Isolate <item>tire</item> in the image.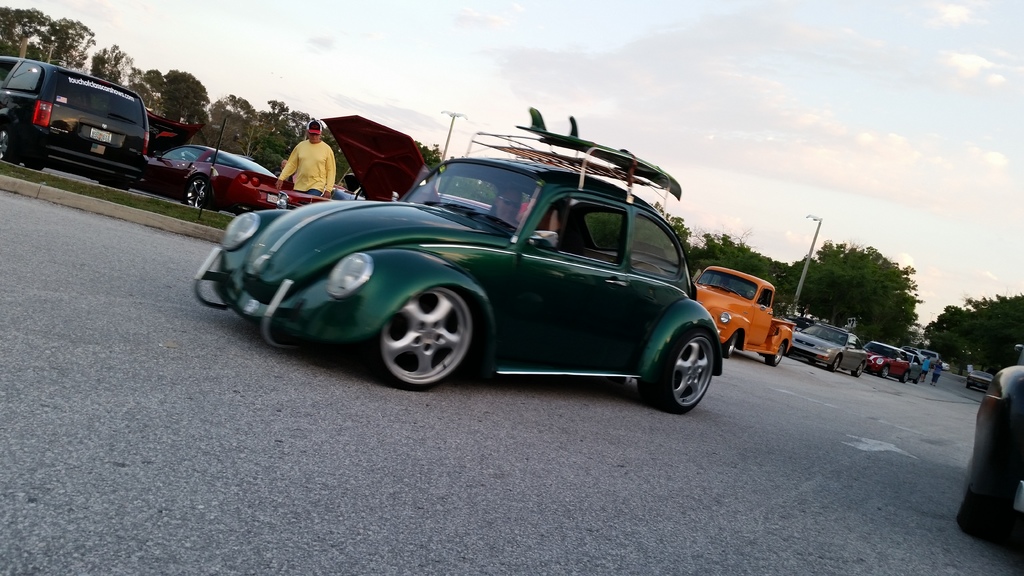
Isolated region: <box>368,271,479,394</box>.
